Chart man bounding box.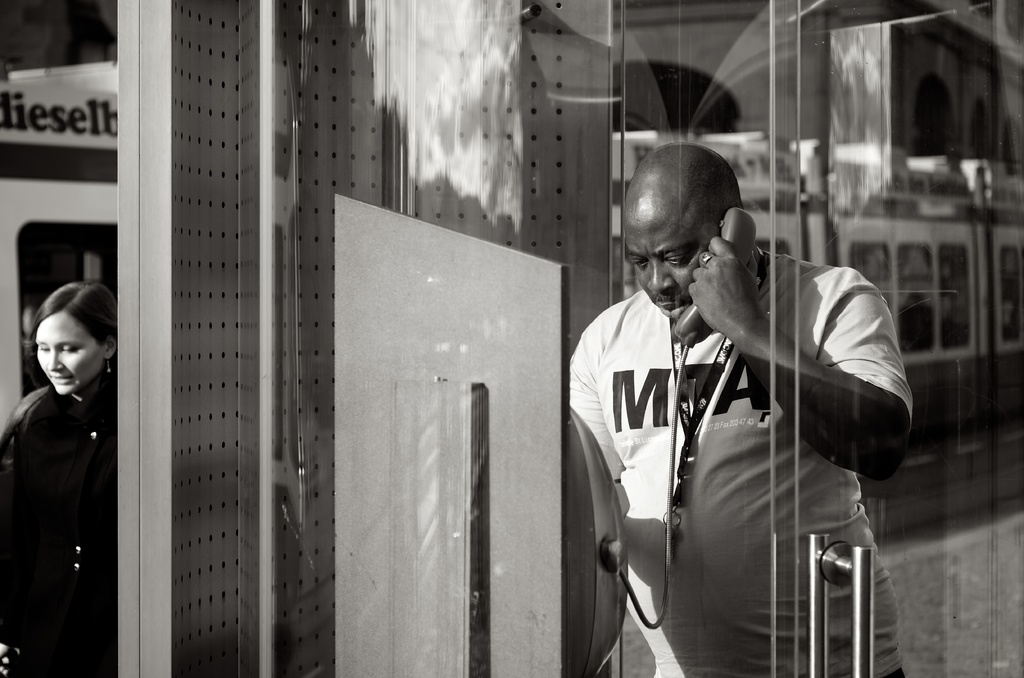
Charted: (606, 169, 913, 677).
